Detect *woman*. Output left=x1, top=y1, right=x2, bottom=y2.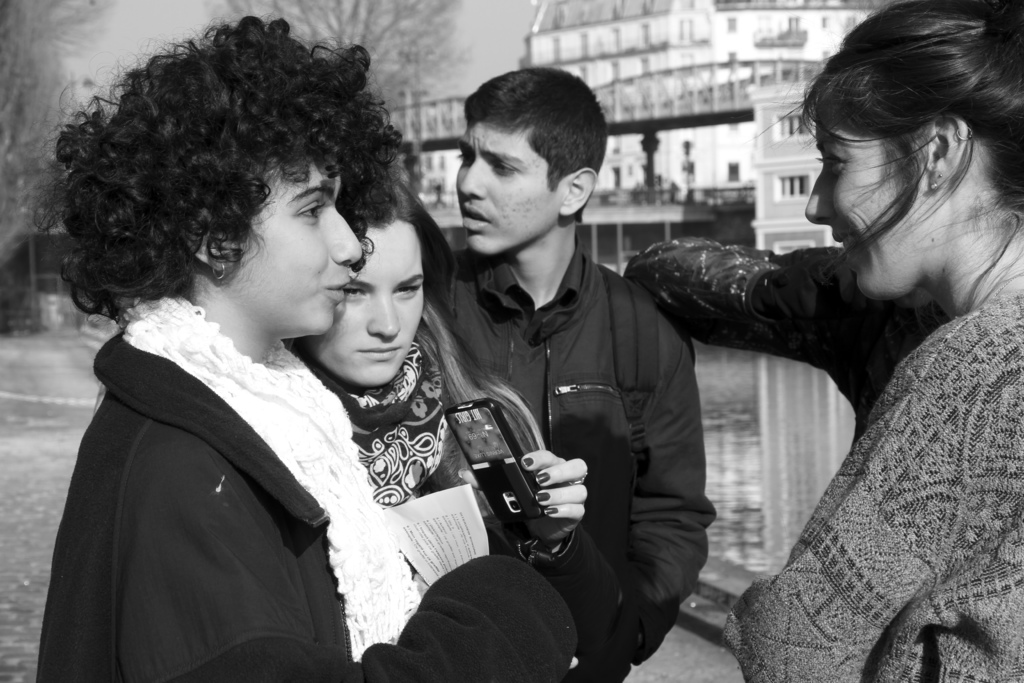
left=723, top=0, right=1023, bottom=682.
